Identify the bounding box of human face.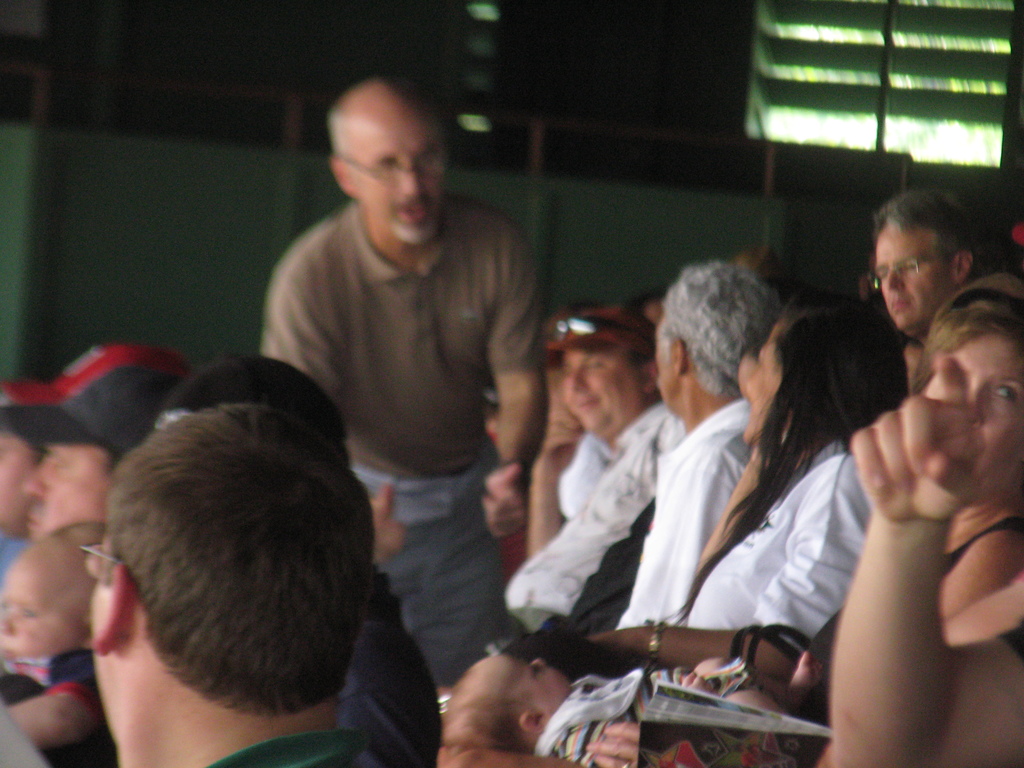
[x1=564, y1=348, x2=644, y2=438].
